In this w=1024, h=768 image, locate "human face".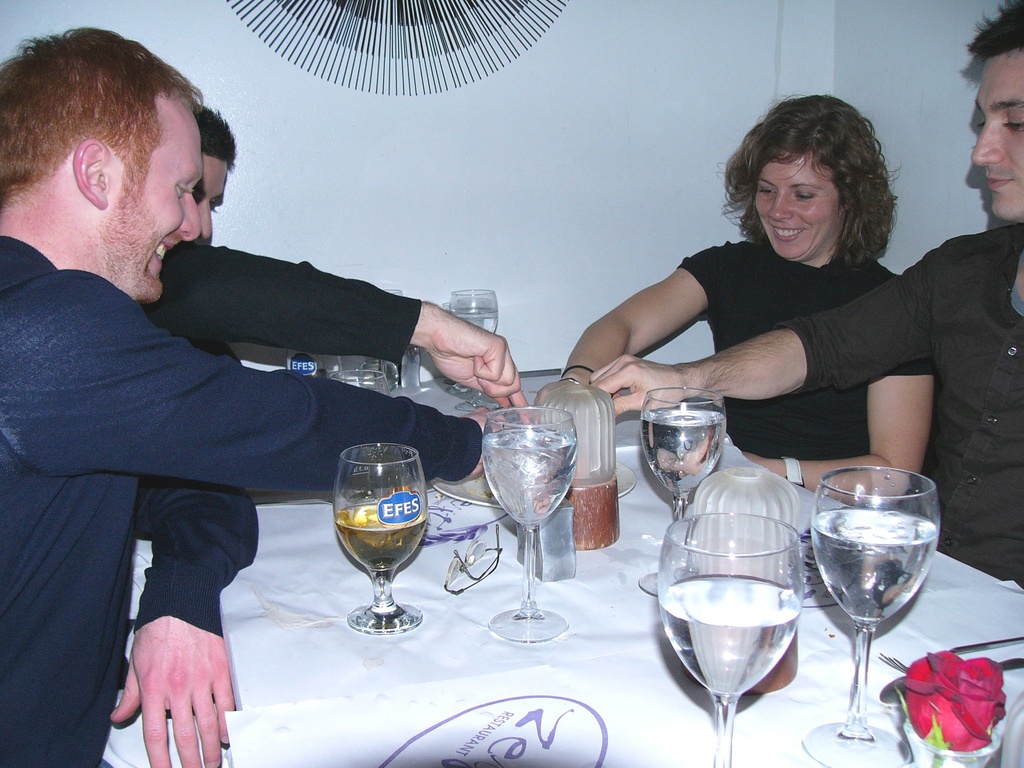
Bounding box: box(191, 163, 228, 232).
